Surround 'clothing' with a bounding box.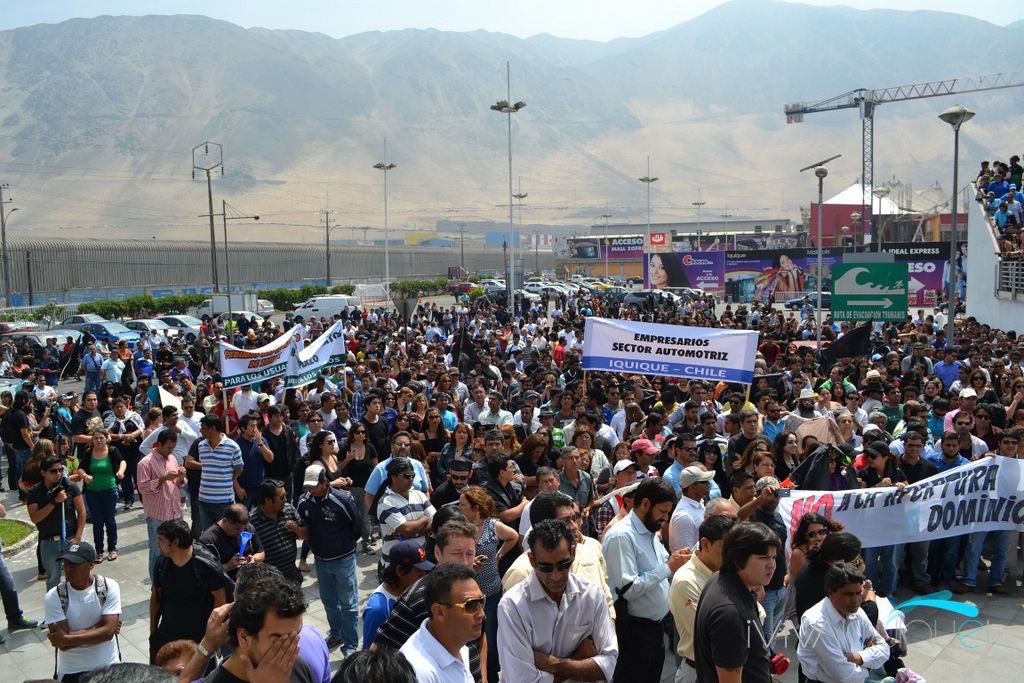
{"left": 594, "top": 516, "right": 666, "bottom": 682}.
